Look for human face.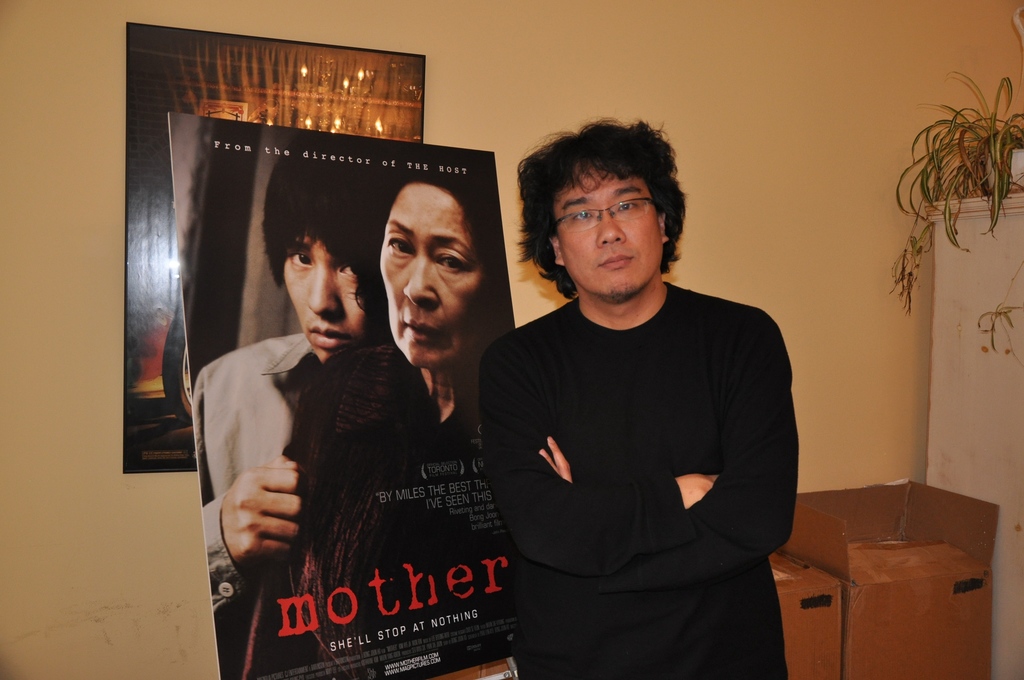
Found: [x1=556, y1=163, x2=664, y2=293].
